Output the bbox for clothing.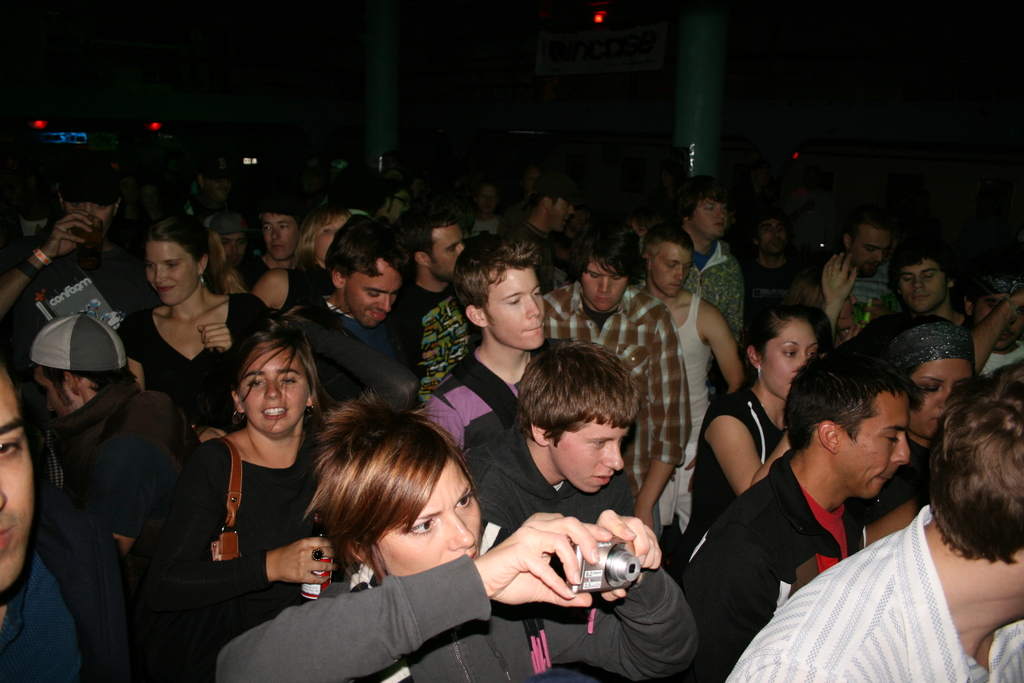
{"left": 280, "top": 261, "right": 338, "bottom": 320}.
